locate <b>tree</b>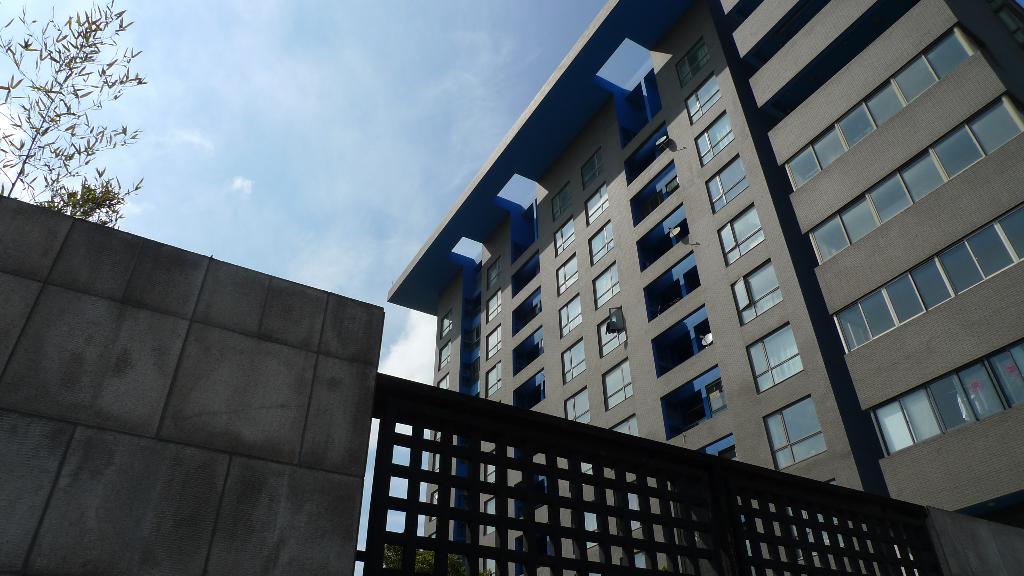
0 0 147 229
